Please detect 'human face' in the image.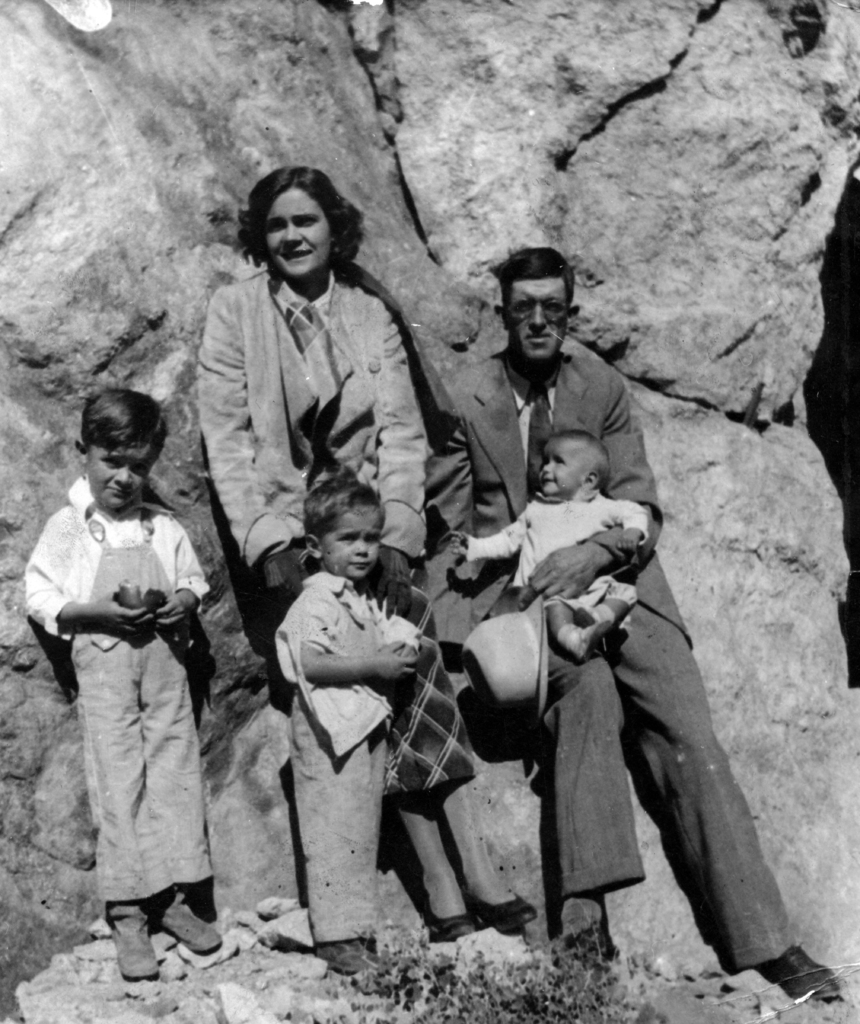
(261,190,330,276).
